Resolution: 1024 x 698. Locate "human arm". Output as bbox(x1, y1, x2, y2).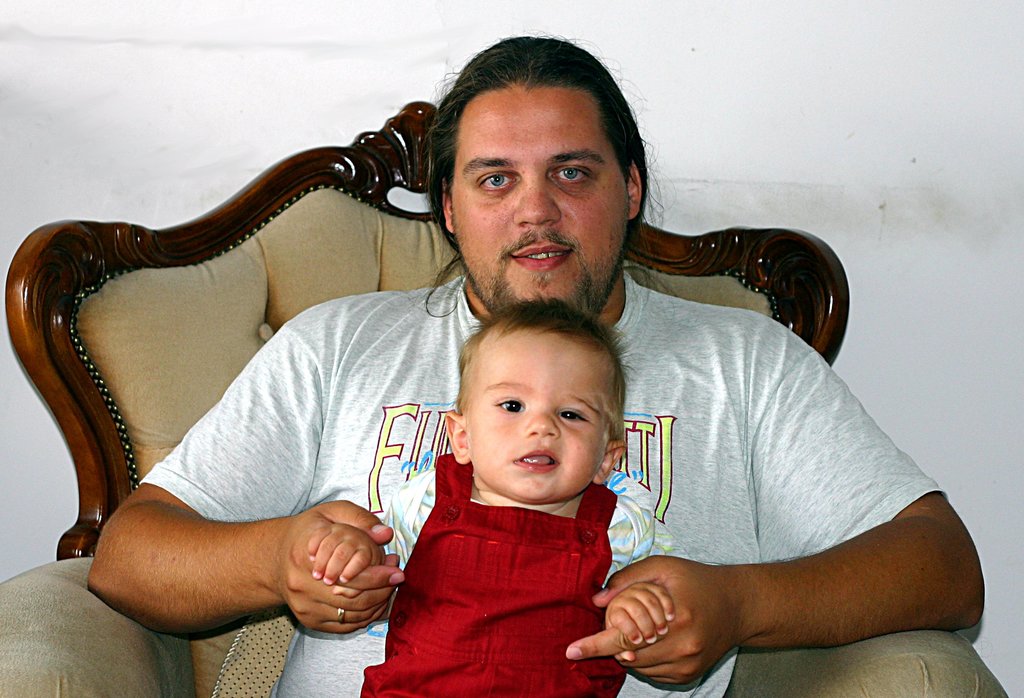
bbox(595, 554, 662, 679).
